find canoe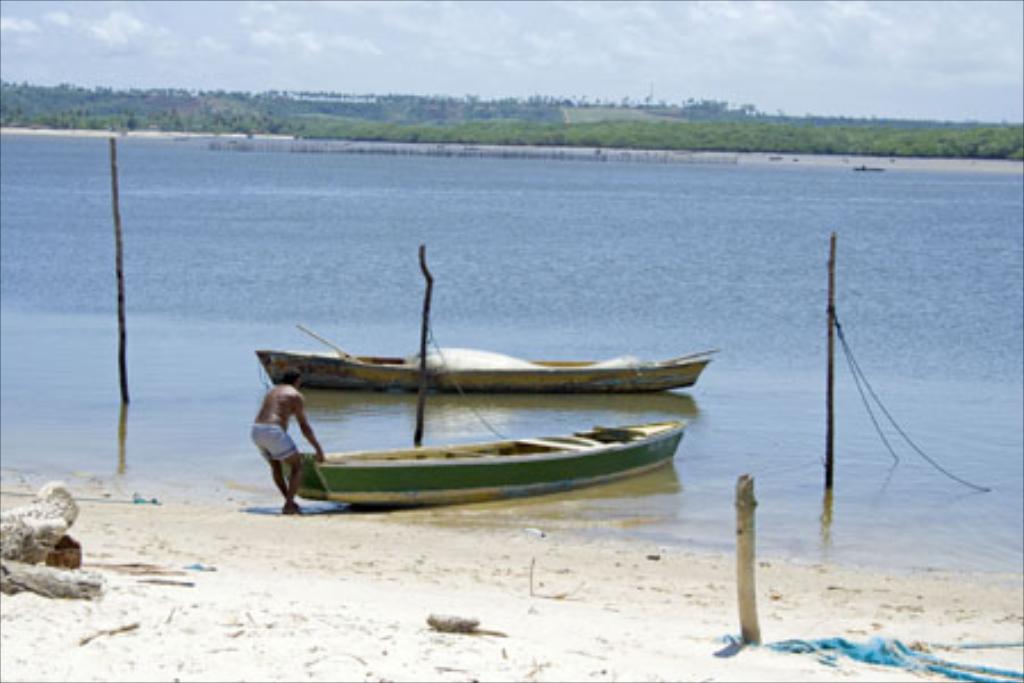
(289, 403, 658, 505)
